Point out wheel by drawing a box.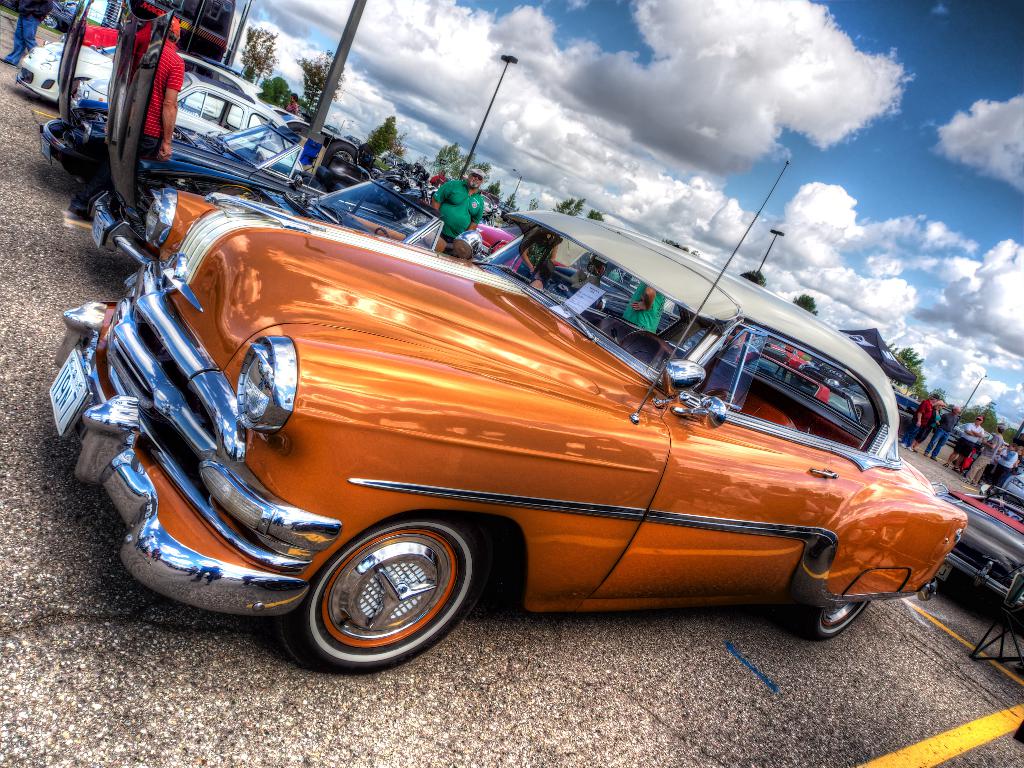
[624,340,676,364].
